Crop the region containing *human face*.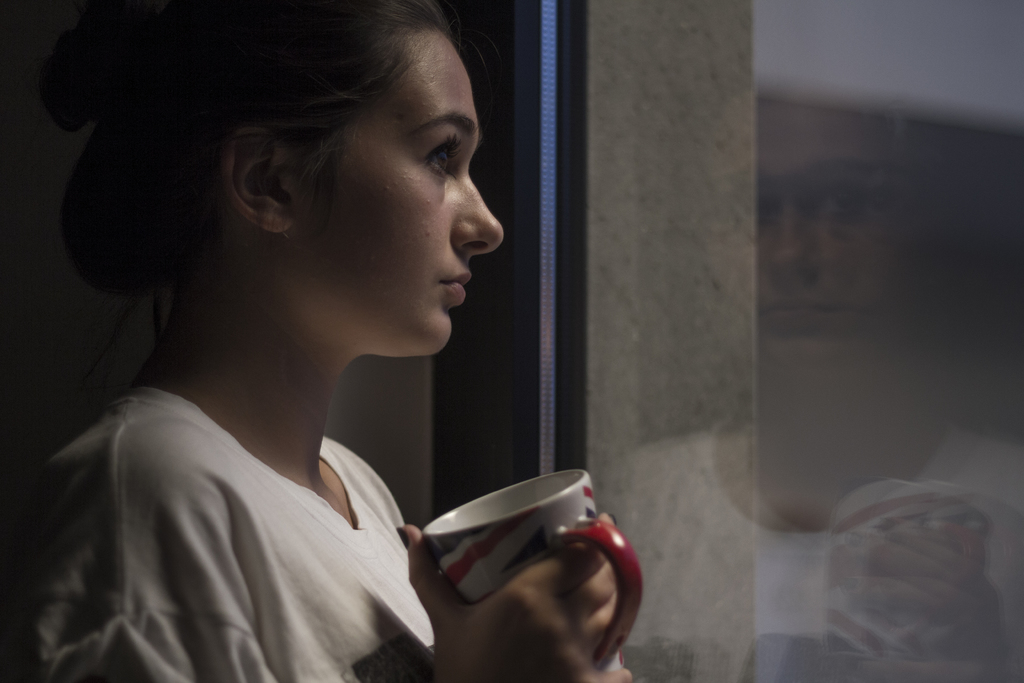
Crop region: [302,13,516,358].
